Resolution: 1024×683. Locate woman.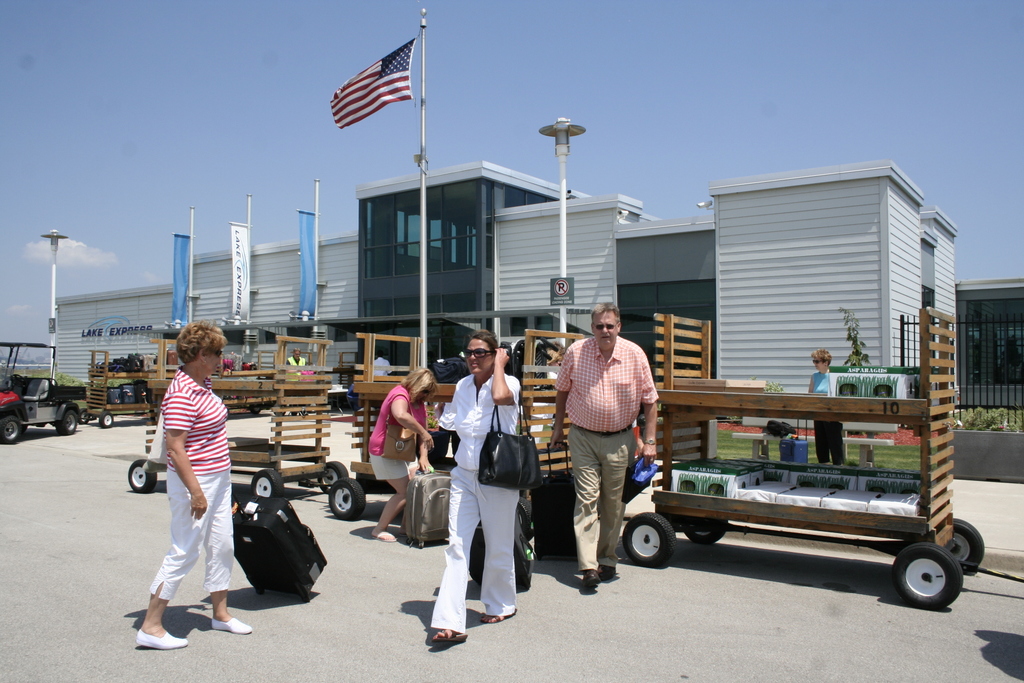
427:325:522:641.
